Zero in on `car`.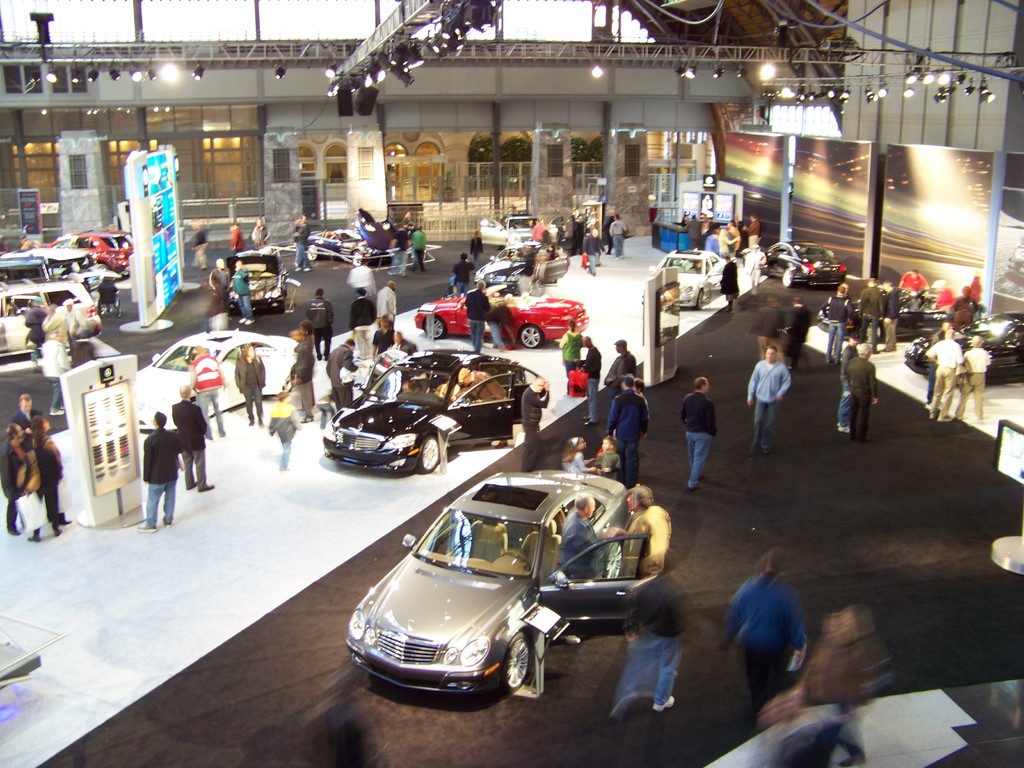
Zeroed in: <bbox>474, 210, 538, 246</bbox>.
